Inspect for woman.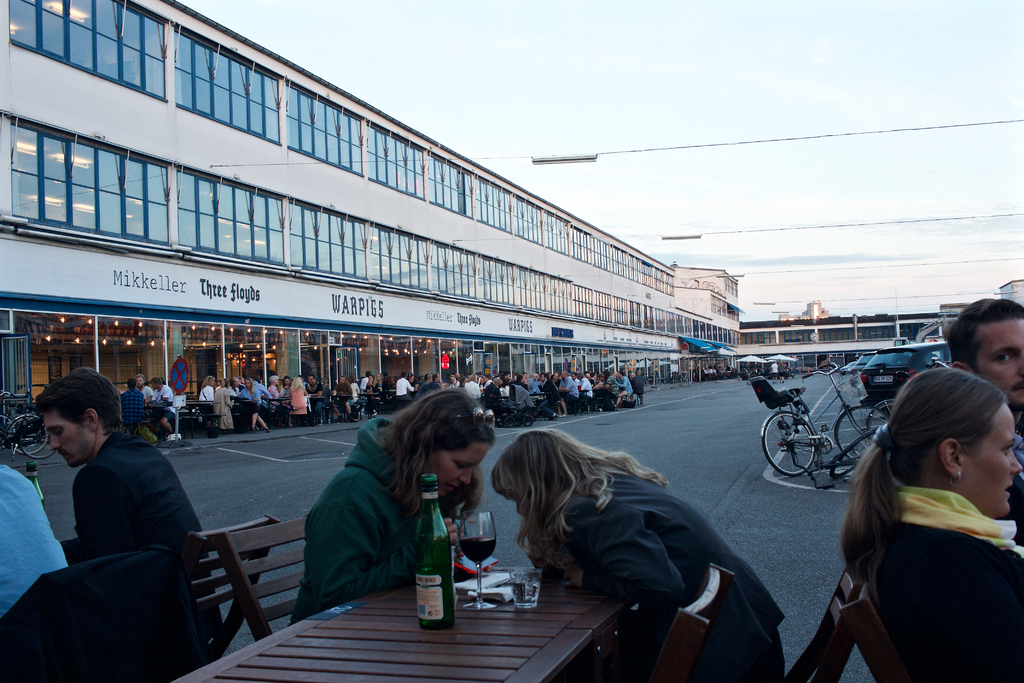
Inspection: x1=376 y1=372 x2=388 y2=395.
